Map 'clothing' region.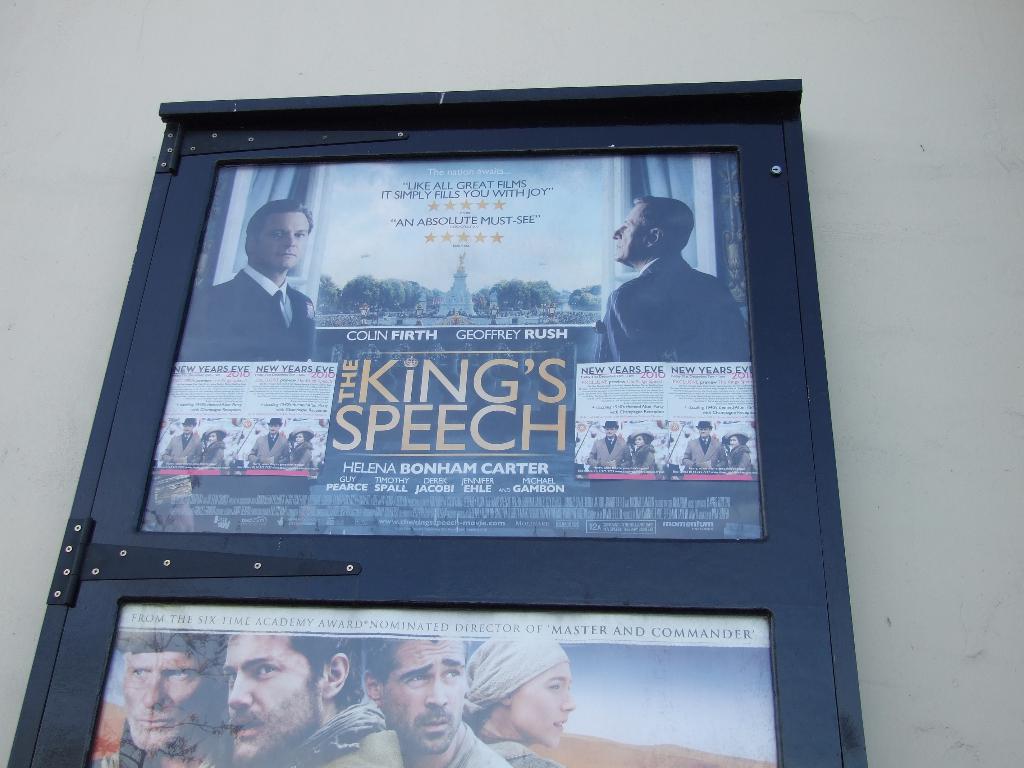
Mapped to [191, 438, 225, 469].
